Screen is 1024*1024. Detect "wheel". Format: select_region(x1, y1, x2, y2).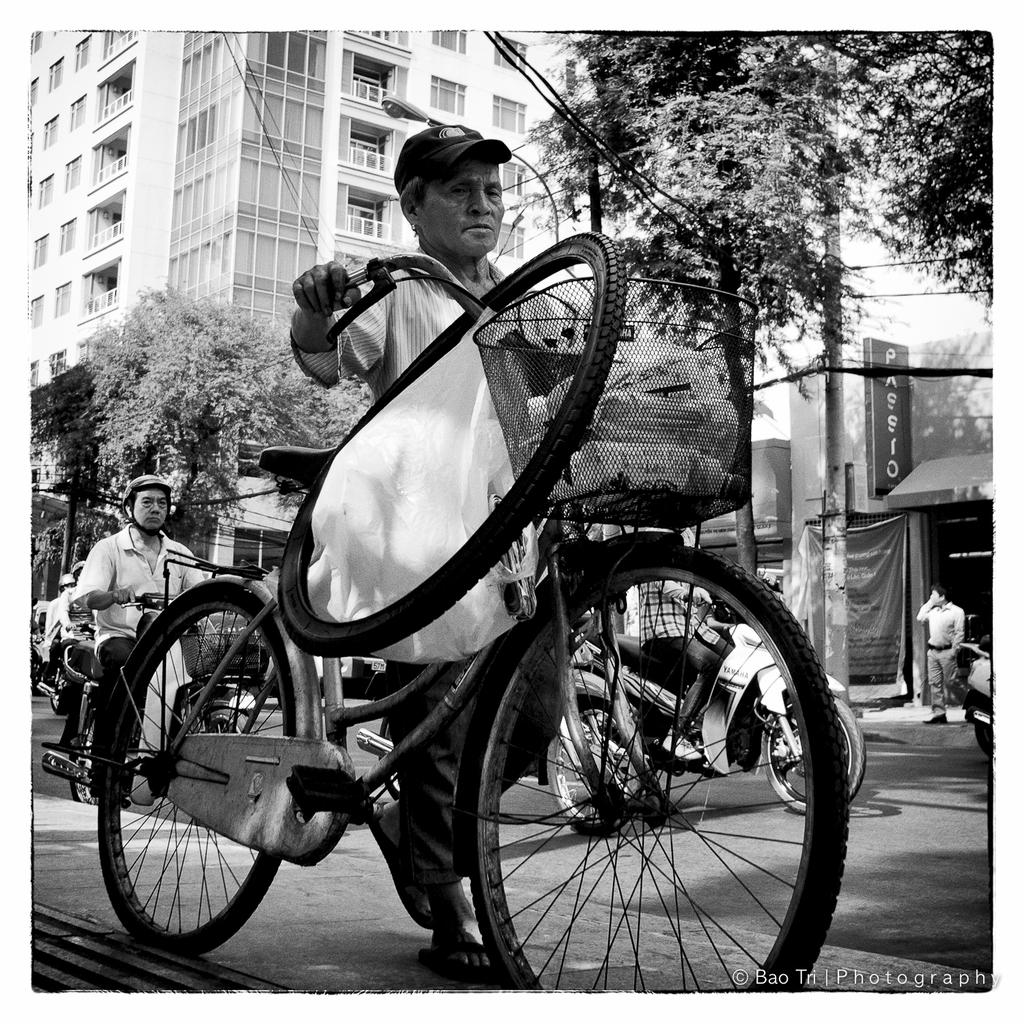
select_region(545, 700, 642, 838).
